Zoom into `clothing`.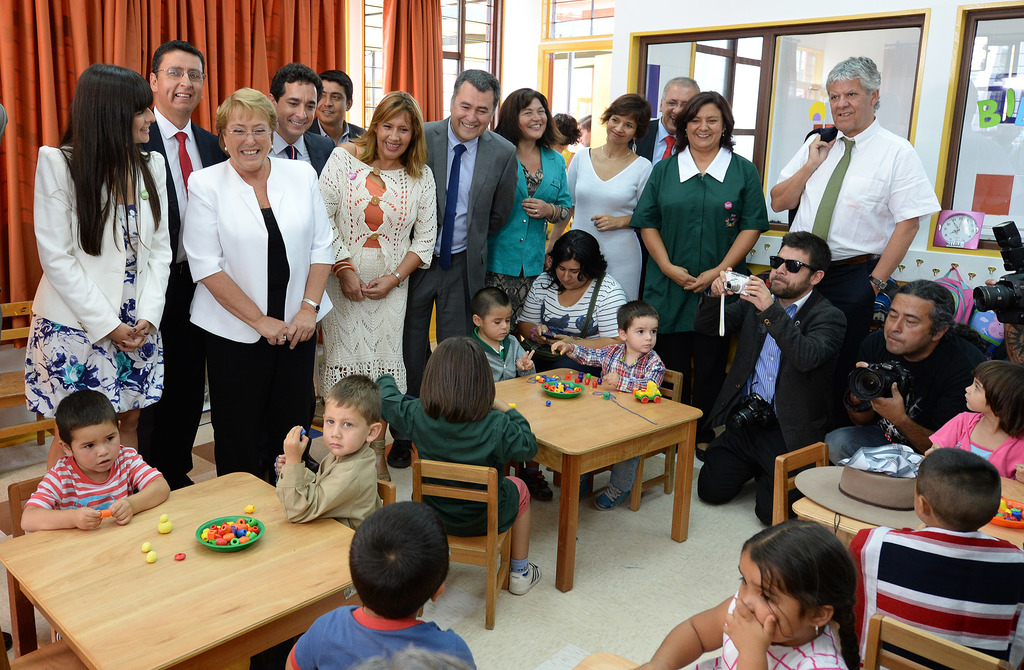
Zoom target: {"left": 31, "top": 455, "right": 168, "bottom": 511}.
